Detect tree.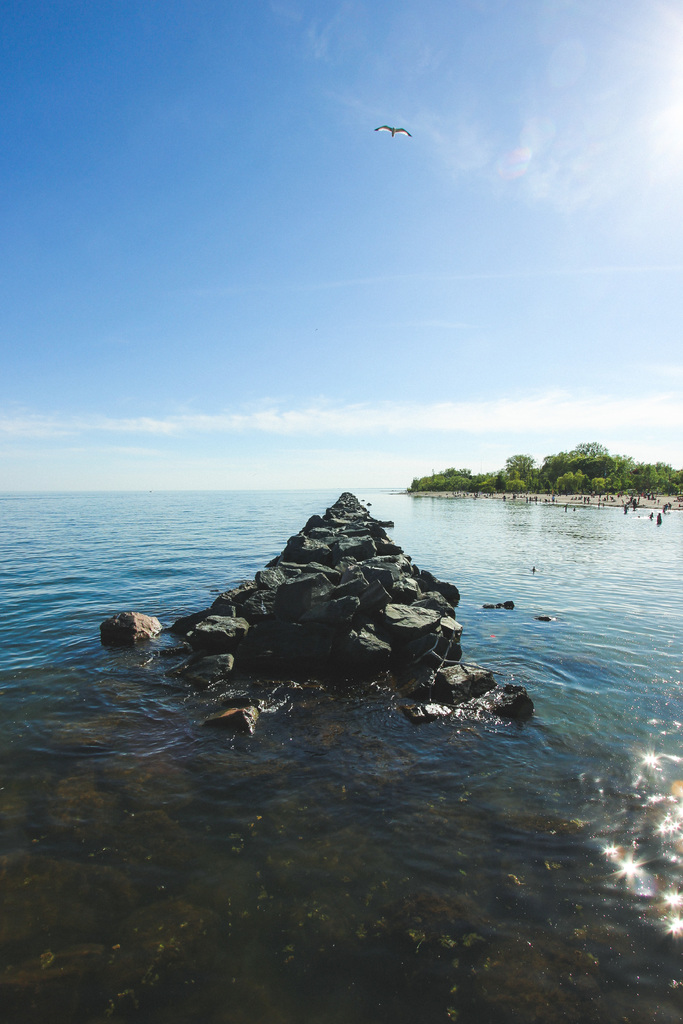
Detected at <box>409,440,682,493</box>.
